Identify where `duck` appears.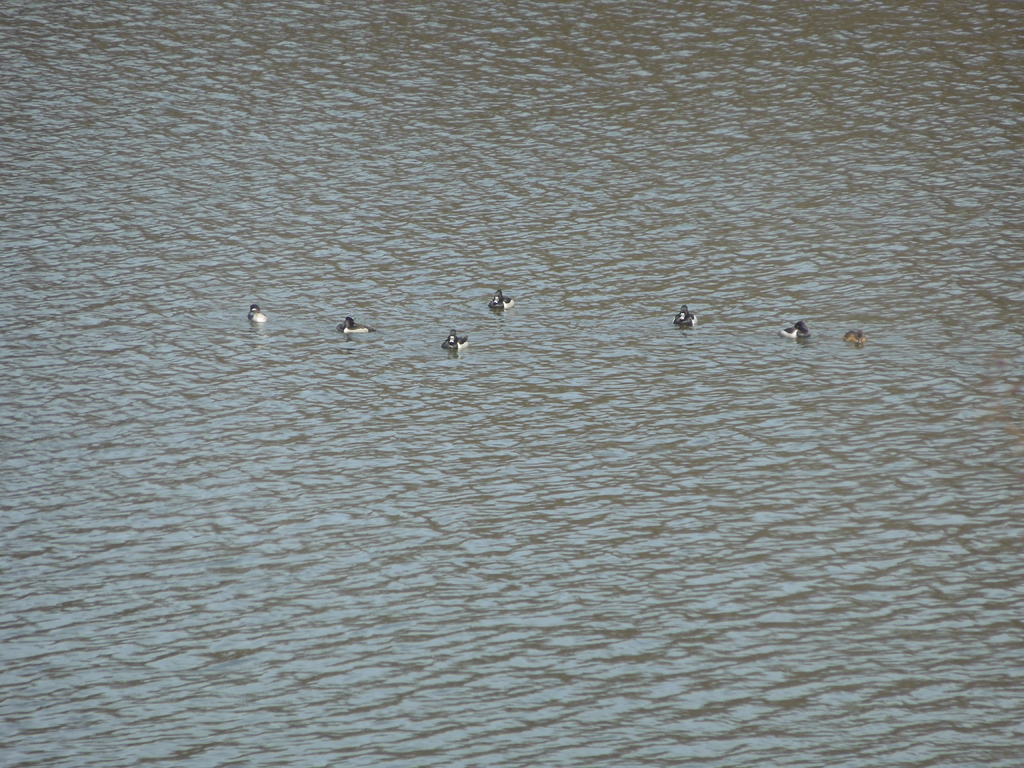
Appears at [x1=486, y1=284, x2=516, y2=316].
